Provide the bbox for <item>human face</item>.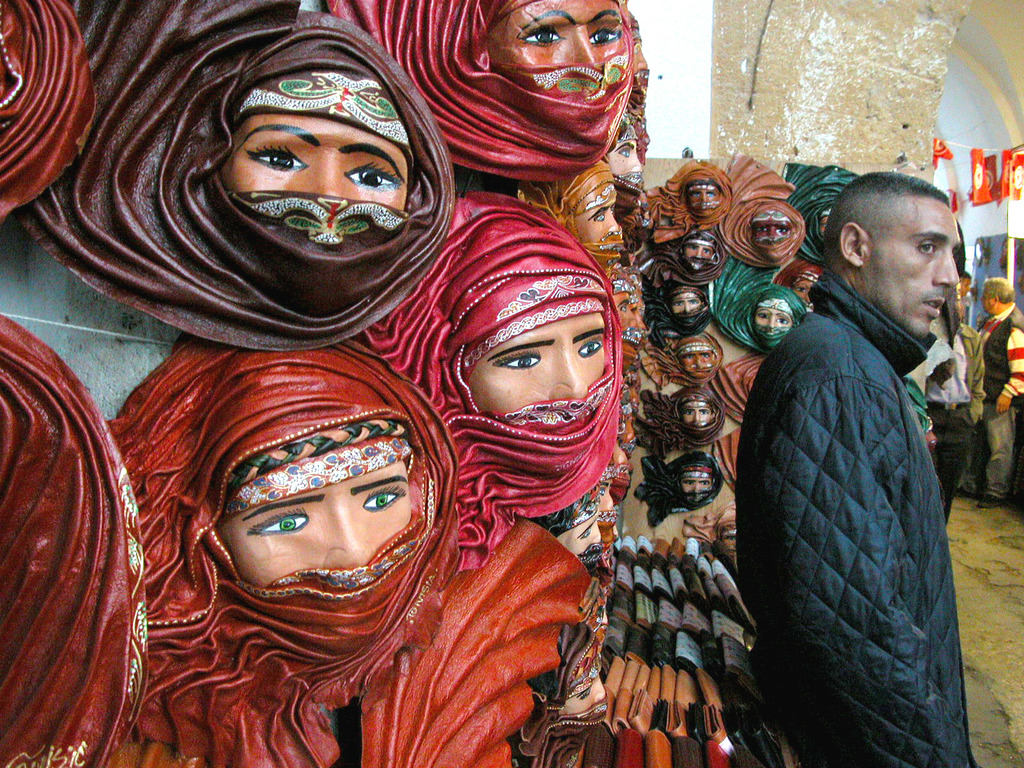
(left=561, top=676, right=605, bottom=714).
